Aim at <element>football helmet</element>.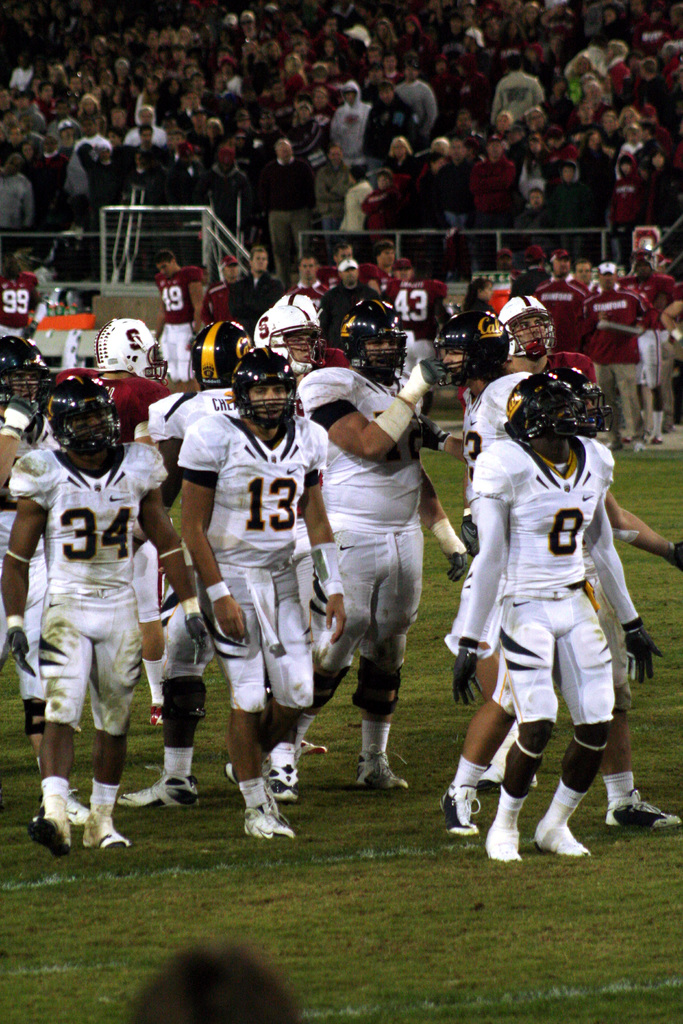
Aimed at l=429, t=310, r=502, b=390.
